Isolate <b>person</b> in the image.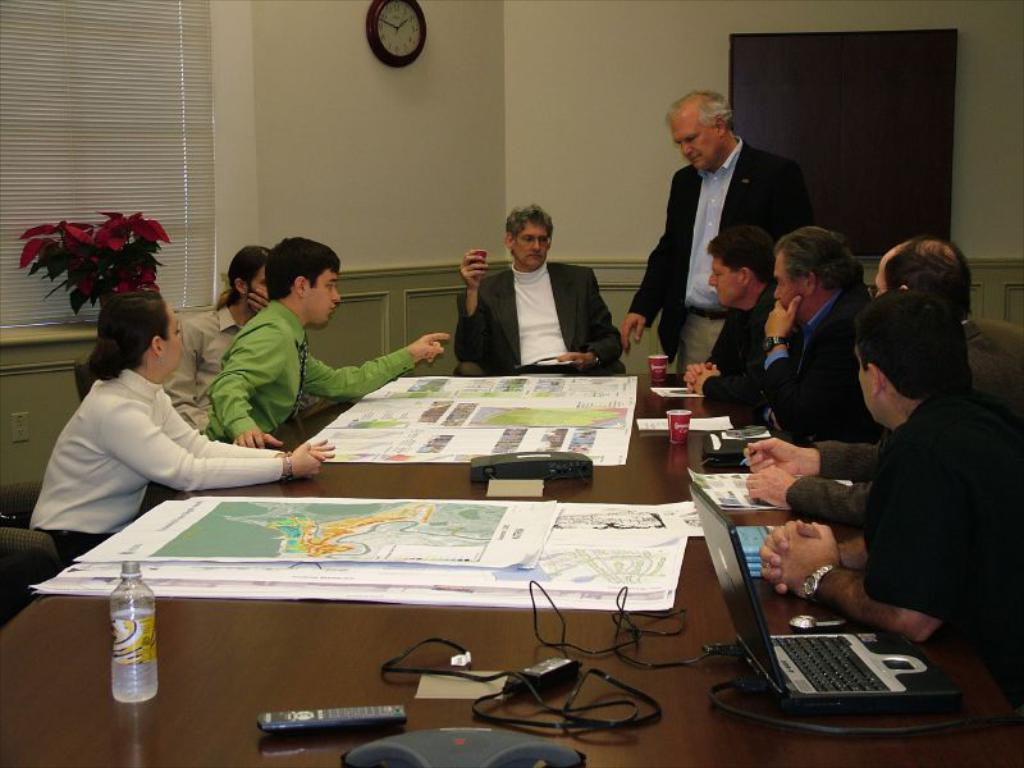
Isolated region: x1=163 y1=244 x2=271 y2=434.
